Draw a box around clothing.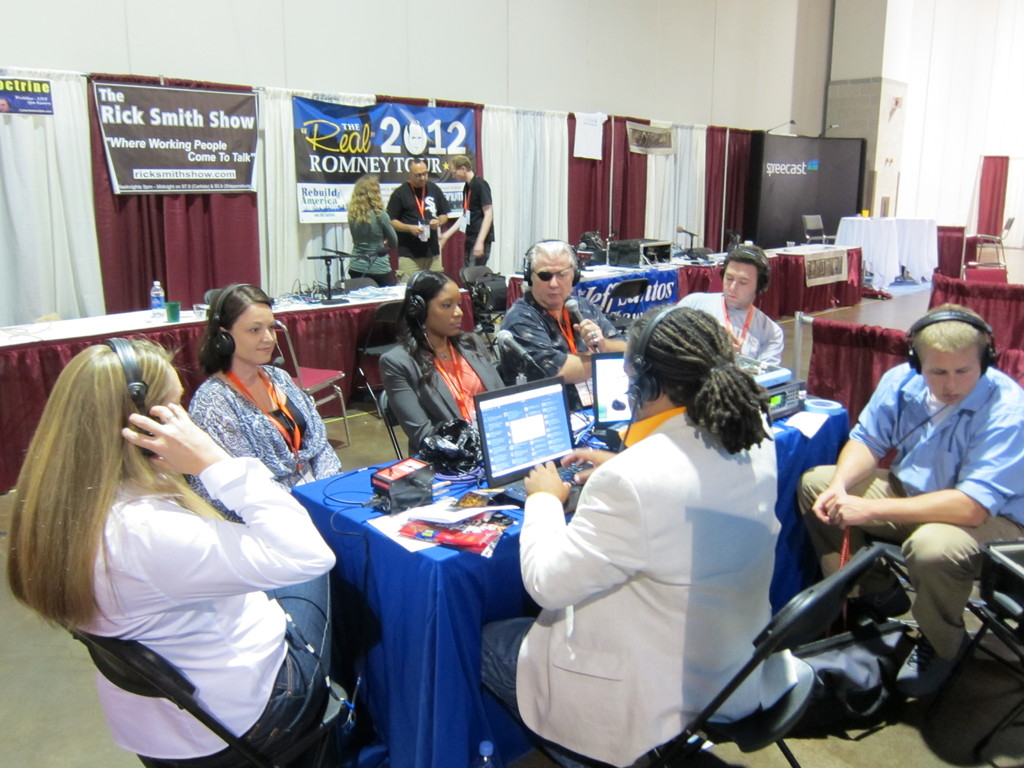
l=523, t=377, r=855, b=752.
